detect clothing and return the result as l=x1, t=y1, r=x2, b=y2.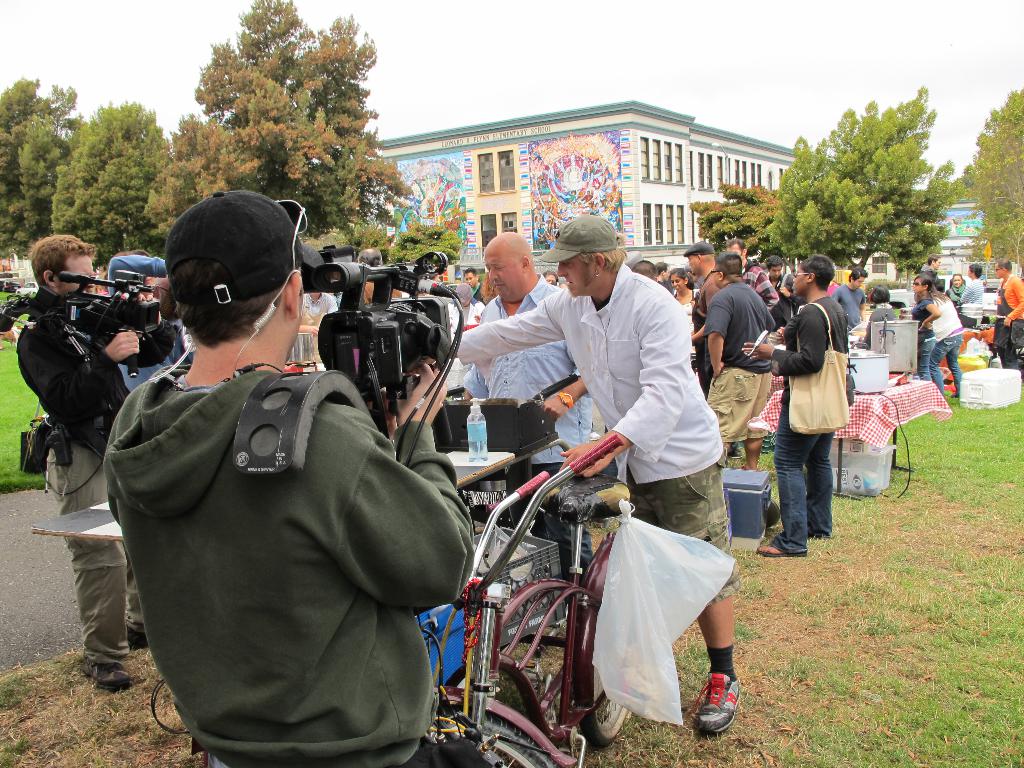
l=856, t=304, r=895, b=348.
